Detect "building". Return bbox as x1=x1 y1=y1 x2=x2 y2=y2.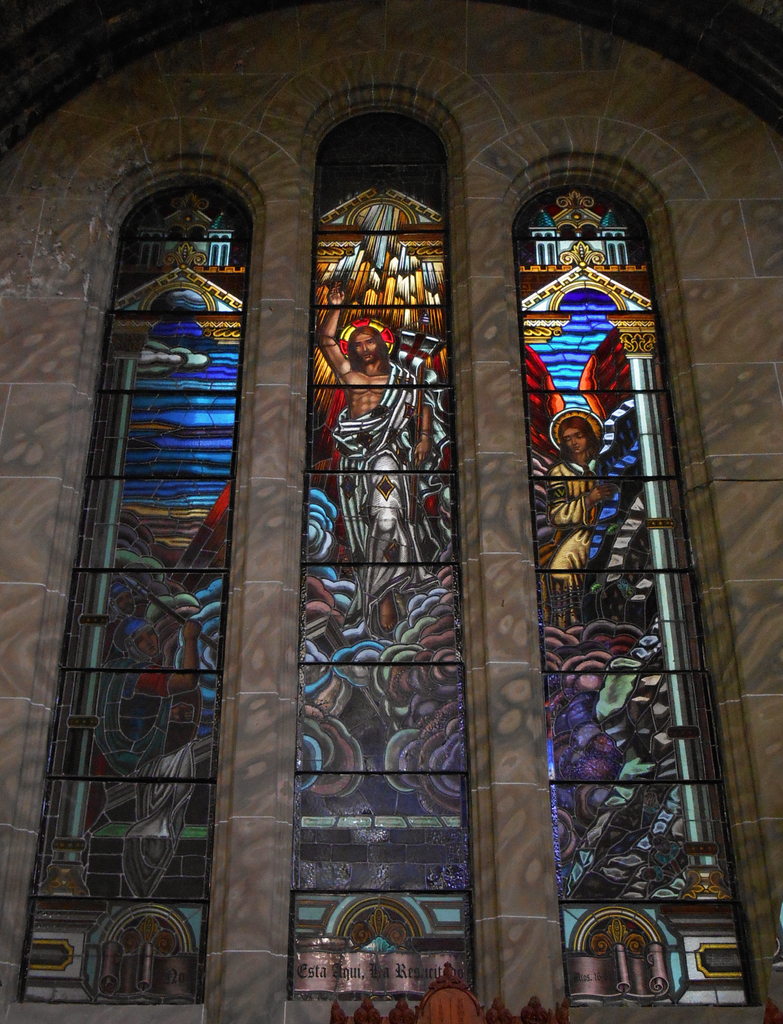
x1=0 y1=0 x2=782 y2=1023.
